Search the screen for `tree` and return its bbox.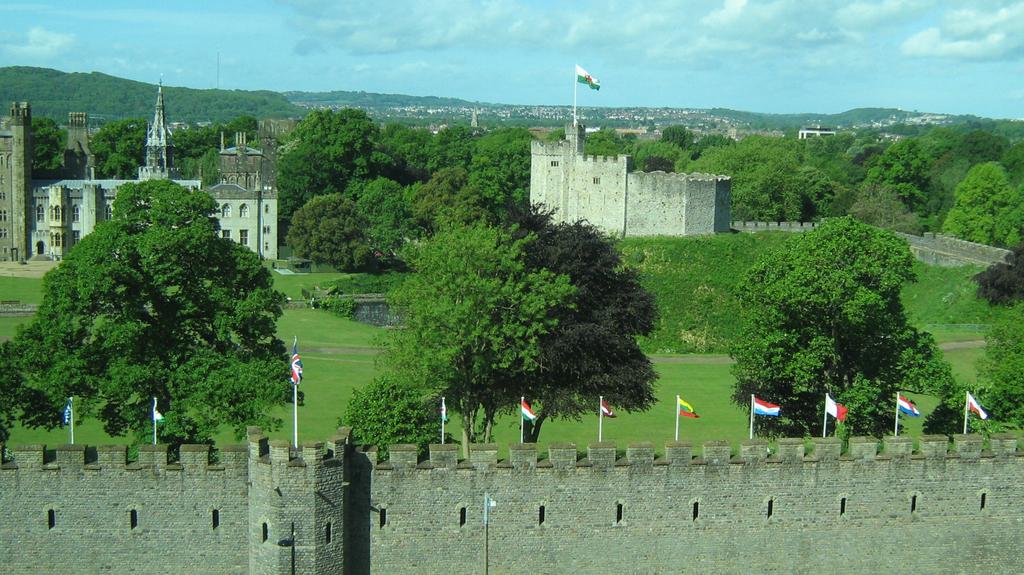
Found: [715, 207, 965, 437].
